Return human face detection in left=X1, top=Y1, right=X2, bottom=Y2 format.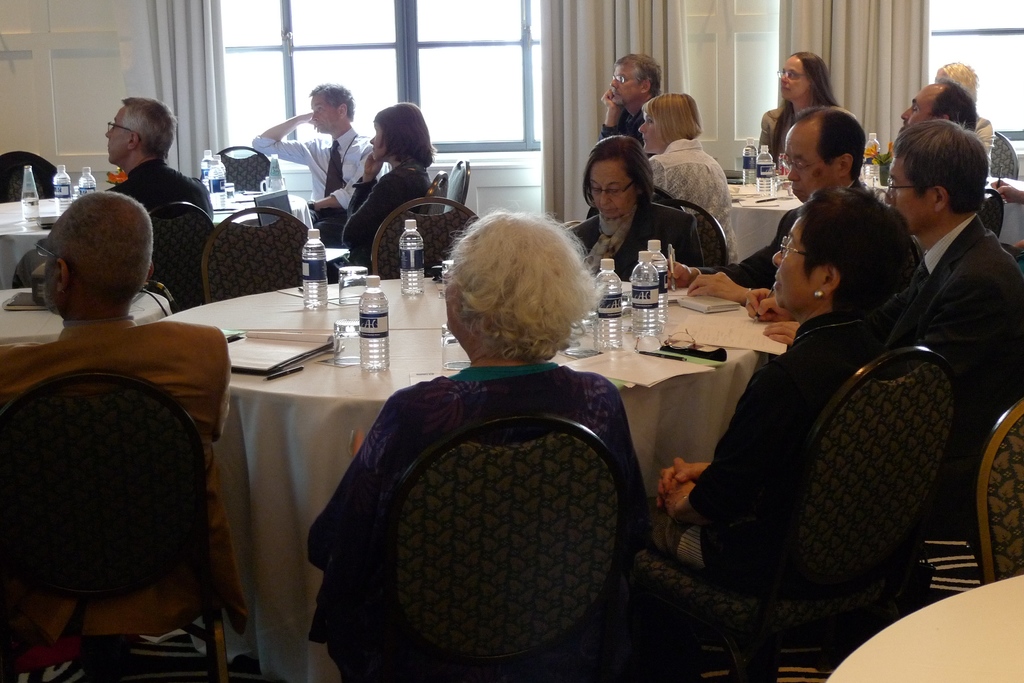
left=781, top=55, right=810, bottom=98.
